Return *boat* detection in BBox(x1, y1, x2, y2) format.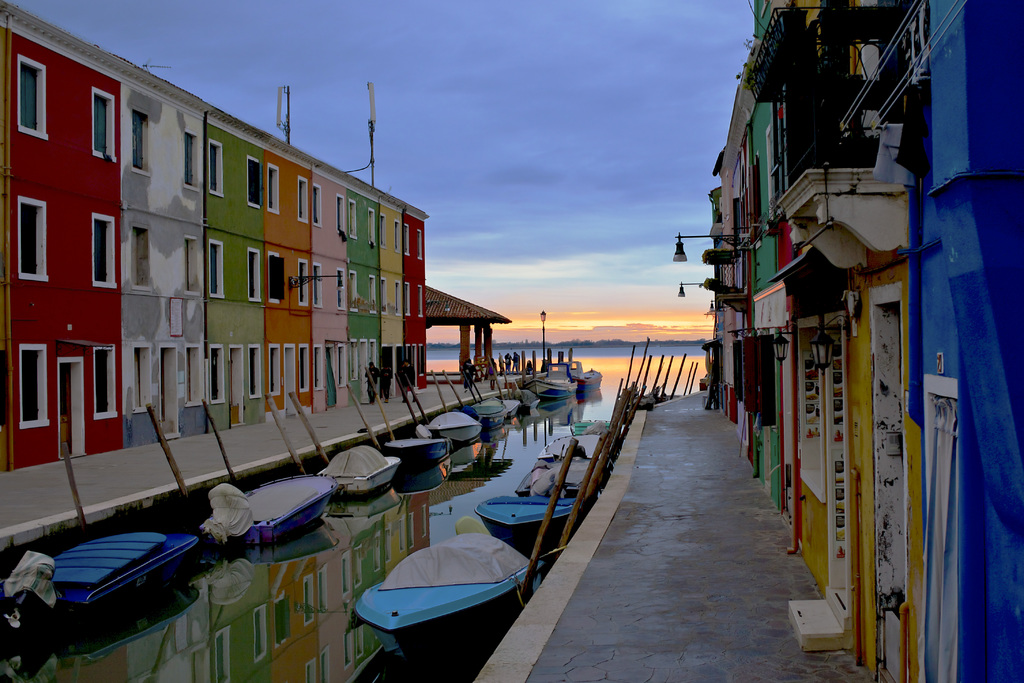
BBox(543, 357, 604, 395).
